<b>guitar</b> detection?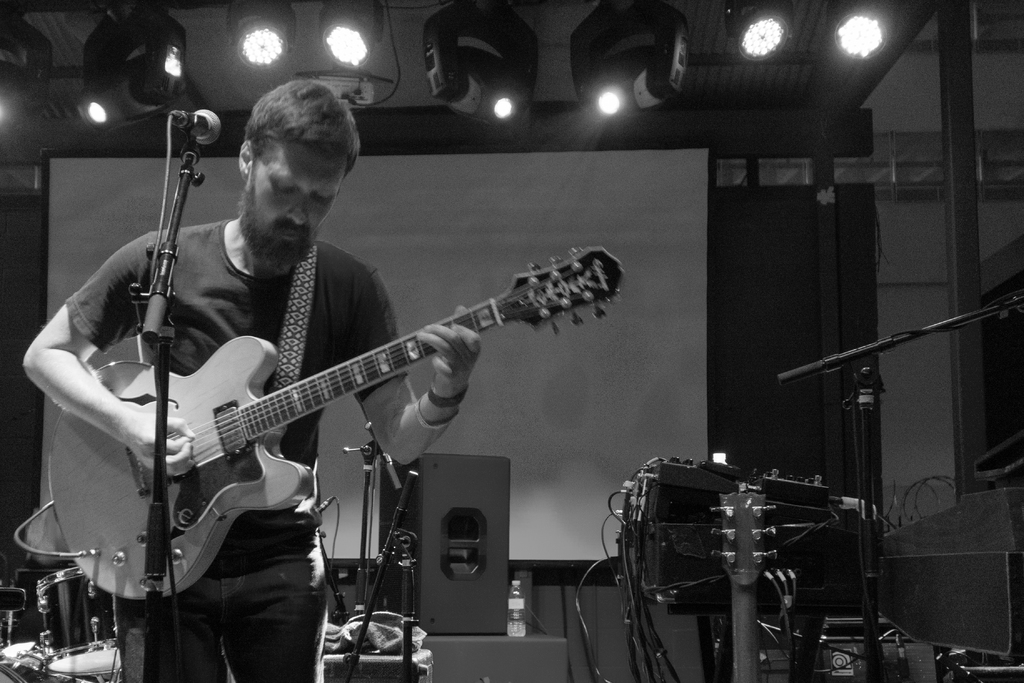
box(47, 240, 627, 602)
